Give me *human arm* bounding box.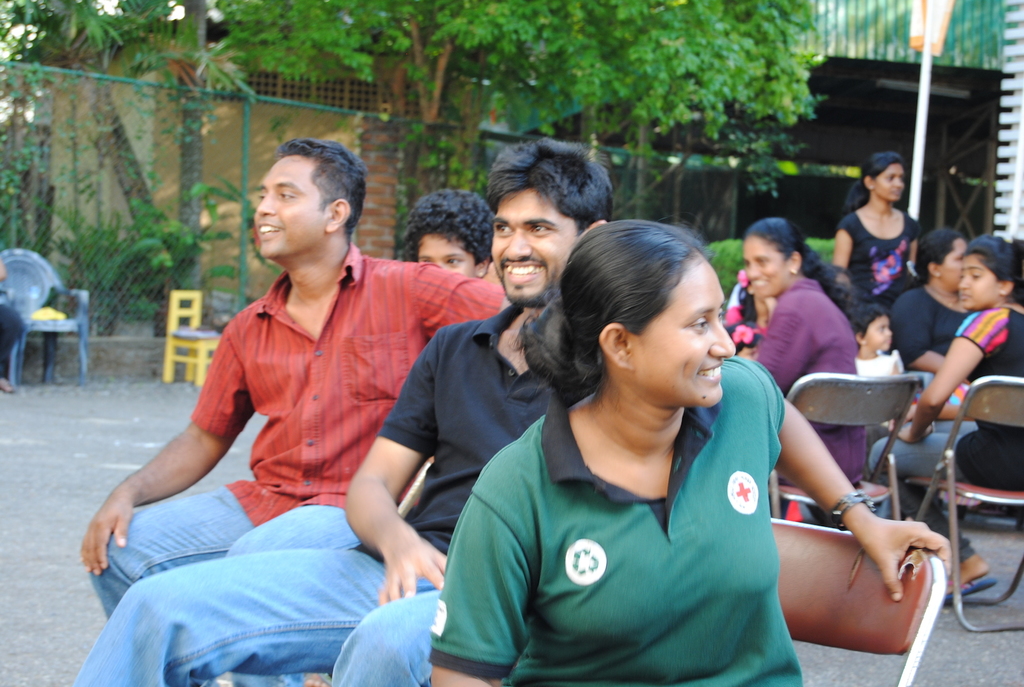
{"x1": 412, "y1": 258, "x2": 508, "y2": 335}.
